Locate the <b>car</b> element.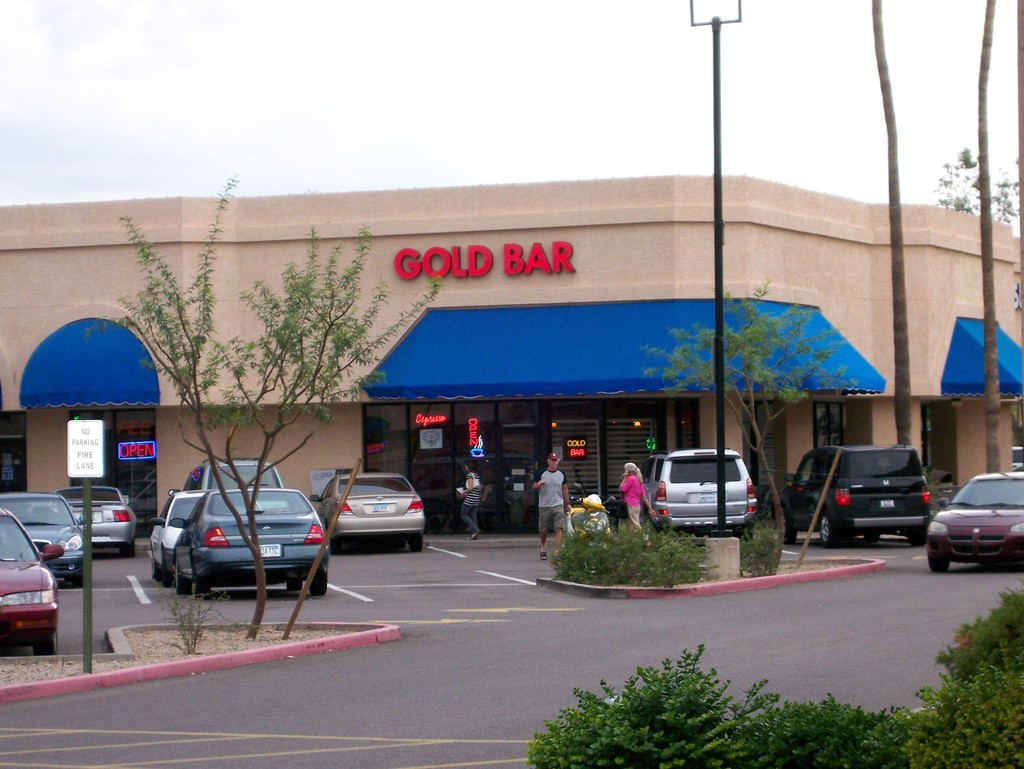
Element bbox: Rect(0, 505, 64, 657).
